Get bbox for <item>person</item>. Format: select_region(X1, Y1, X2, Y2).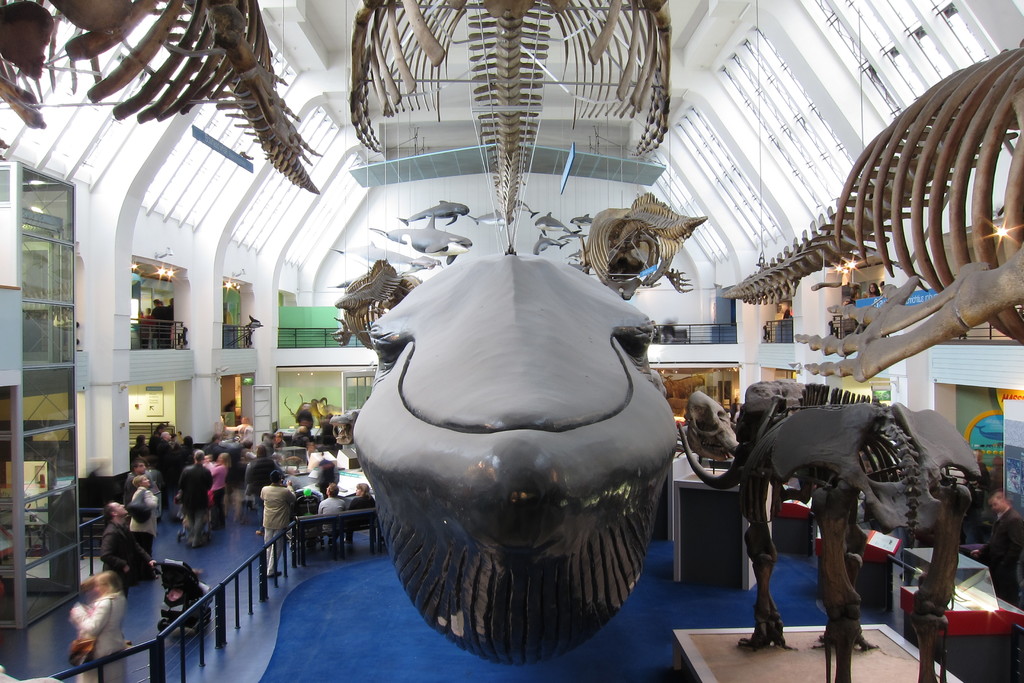
select_region(259, 470, 293, 580).
